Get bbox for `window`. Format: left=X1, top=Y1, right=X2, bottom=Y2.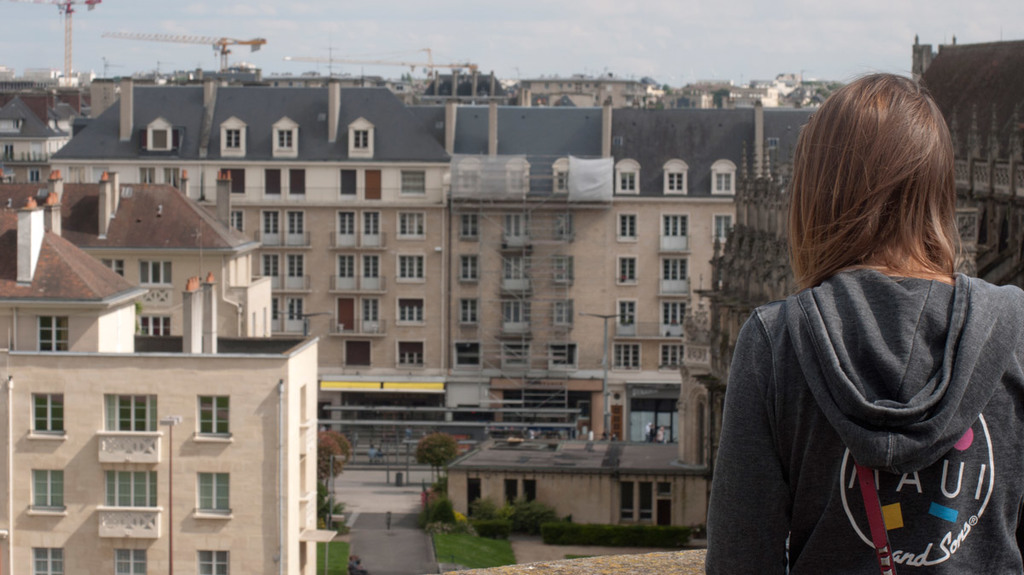
left=350, top=125, right=370, bottom=152.
